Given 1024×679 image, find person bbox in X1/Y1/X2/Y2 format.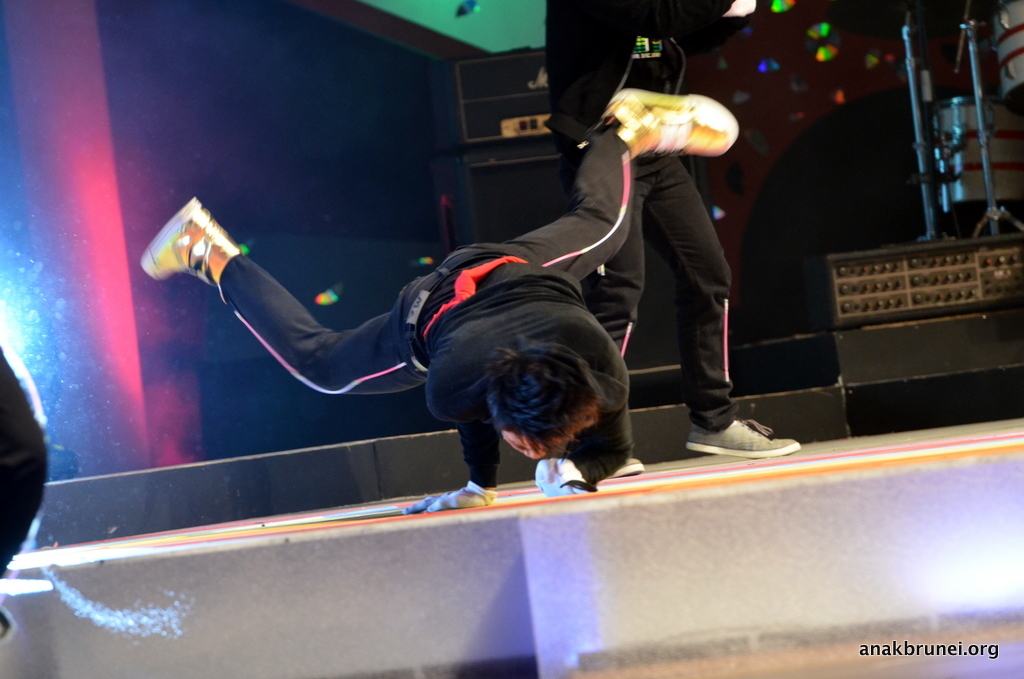
136/87/742/512.
